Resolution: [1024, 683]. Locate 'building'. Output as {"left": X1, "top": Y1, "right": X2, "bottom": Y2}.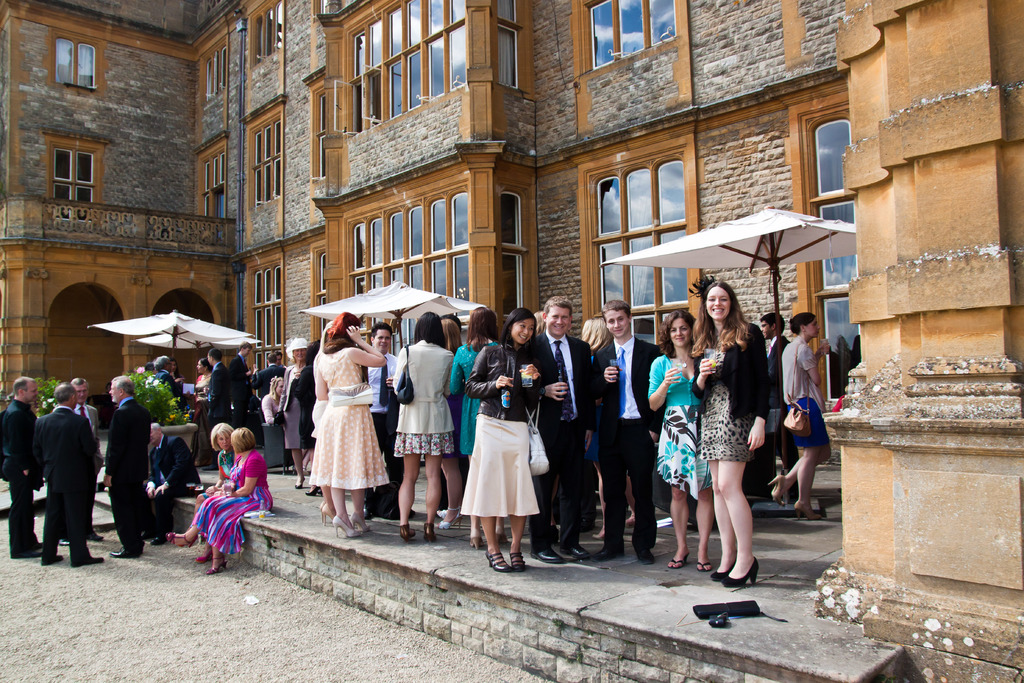
{"left": 0, "top": 0, "right": 1023, "bottom": 682}.
